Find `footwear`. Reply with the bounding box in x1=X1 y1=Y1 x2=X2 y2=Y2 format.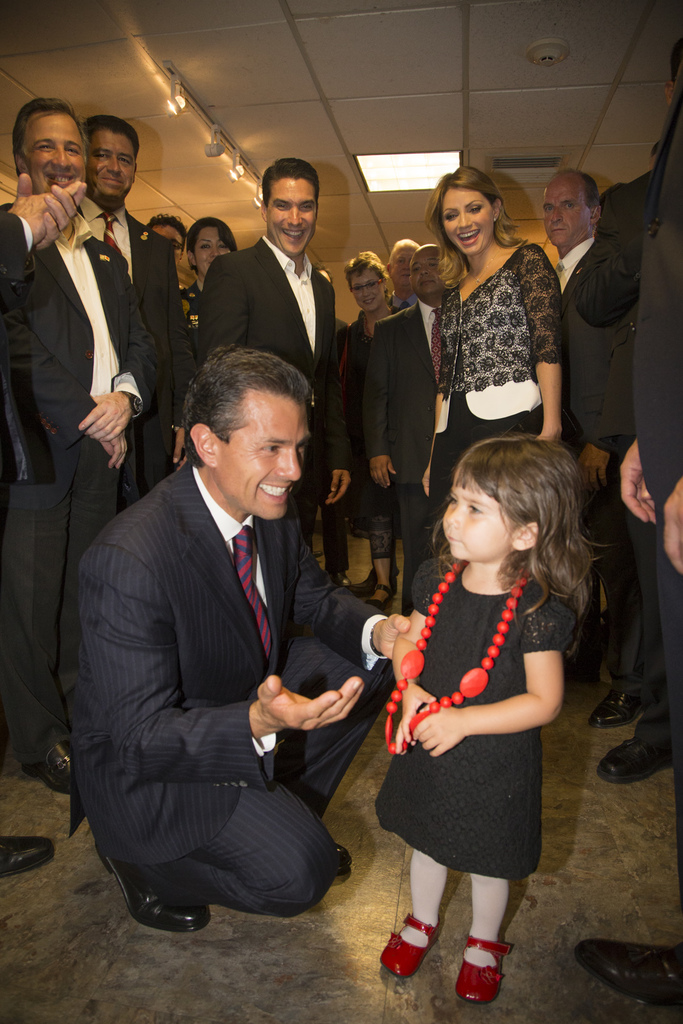
x1=340 y1=564 x2=387 y2=600.
